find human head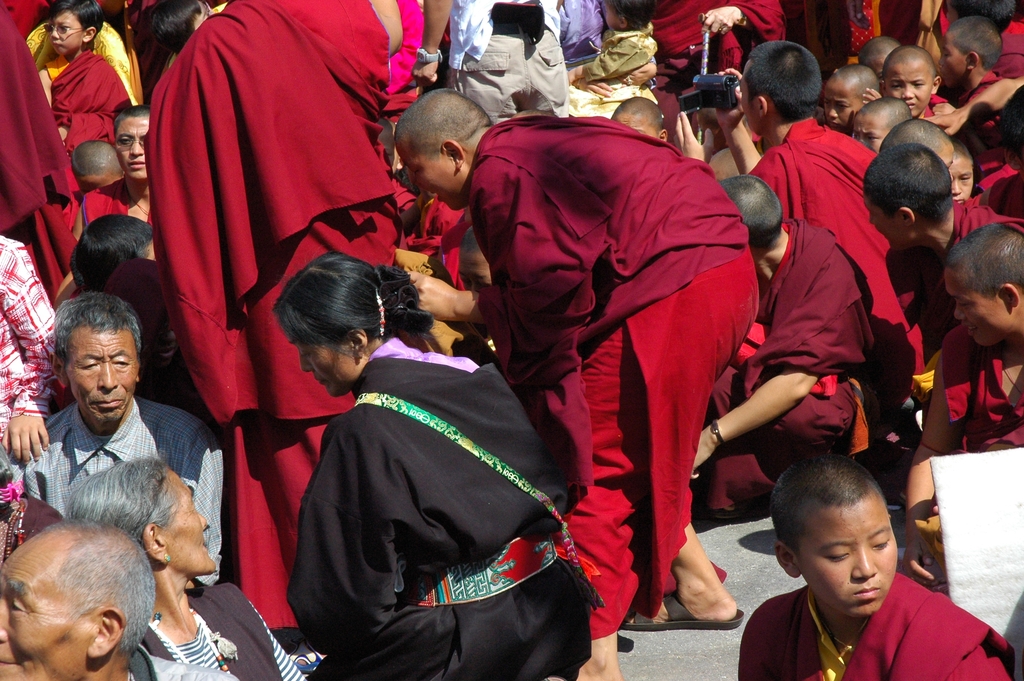
Rect(884, 117, 954, 181)
